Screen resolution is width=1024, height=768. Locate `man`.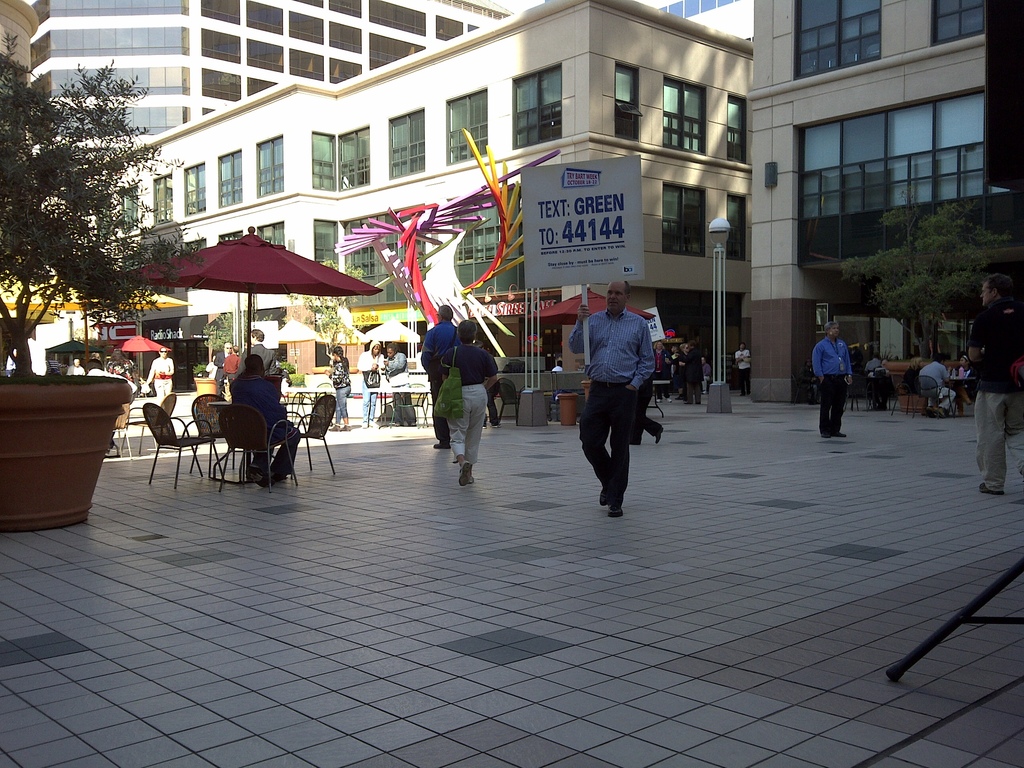
crop(964, 271, 1023, 492).
